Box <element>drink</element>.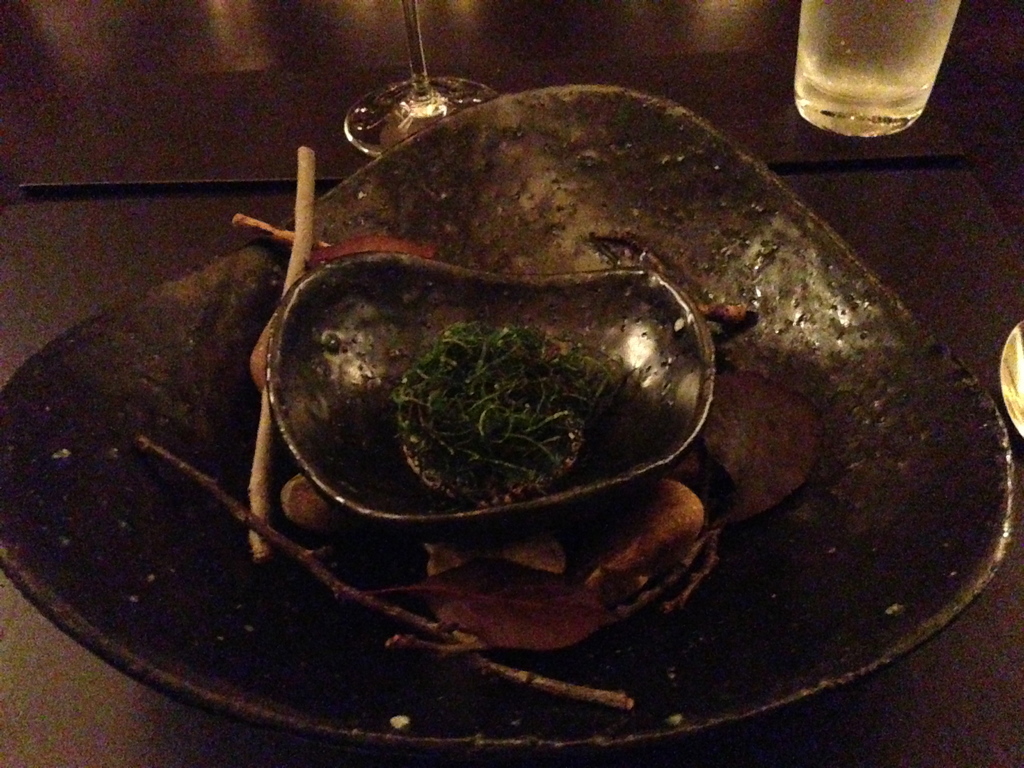
<region>793, 5, 971, 144</region>.
